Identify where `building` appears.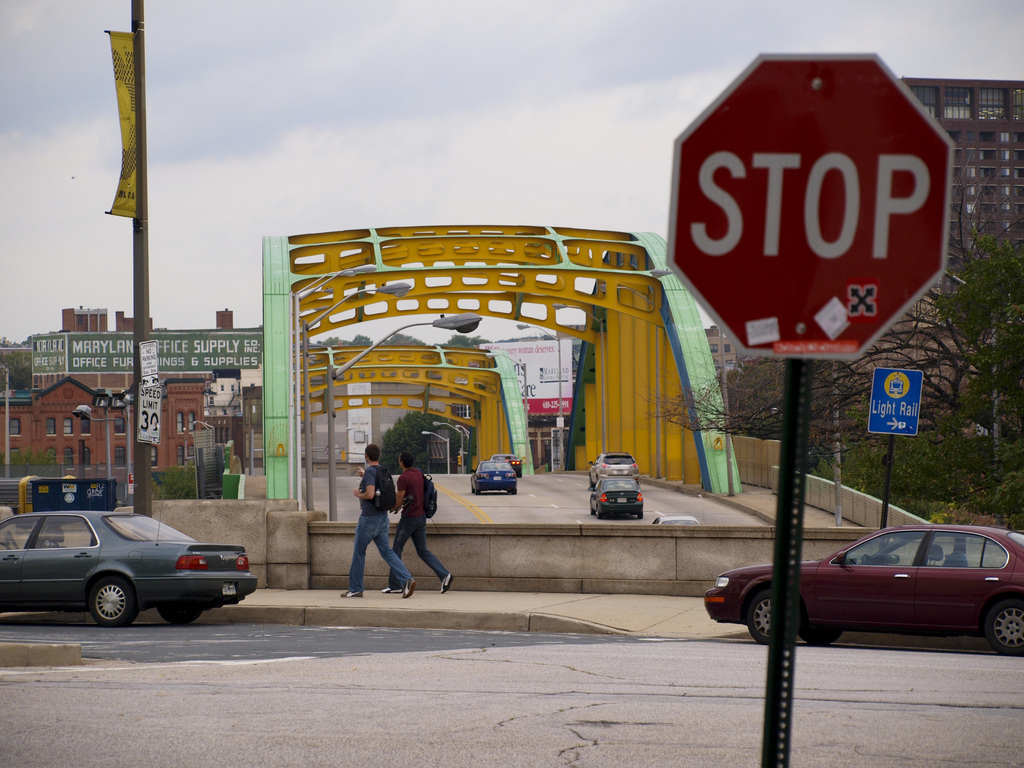
Appears at x1=0 y1=306 x2=234 y2=492.
